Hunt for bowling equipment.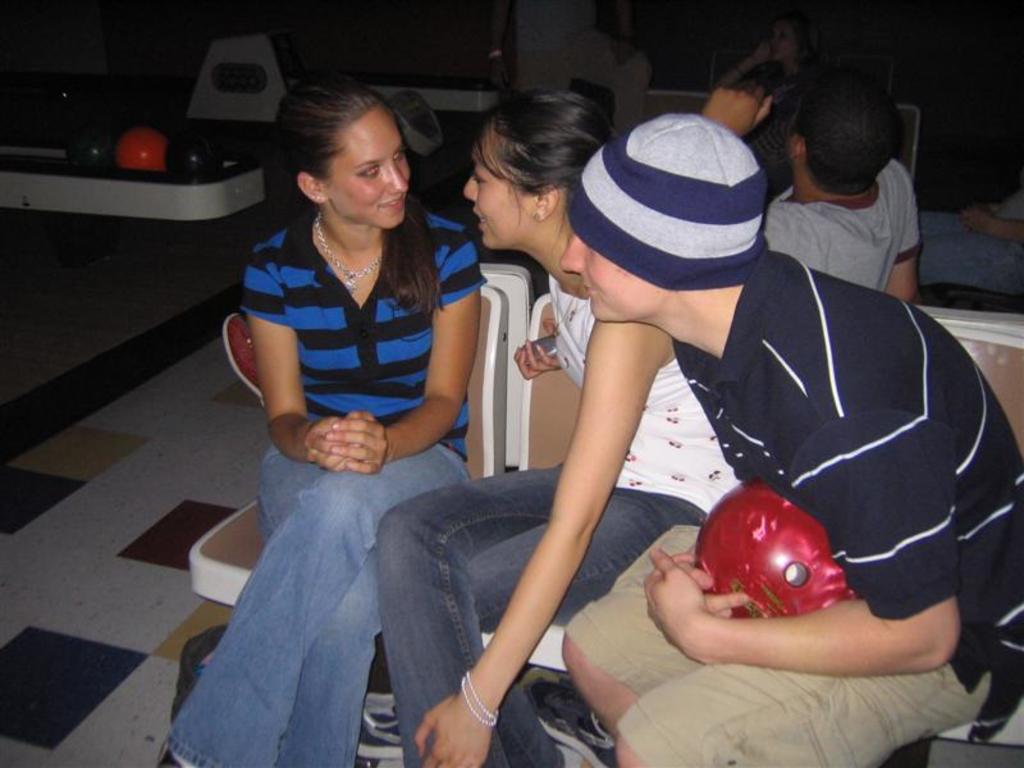
Hunted down at <bbox>691, 470, 850, 623</bbox>.
